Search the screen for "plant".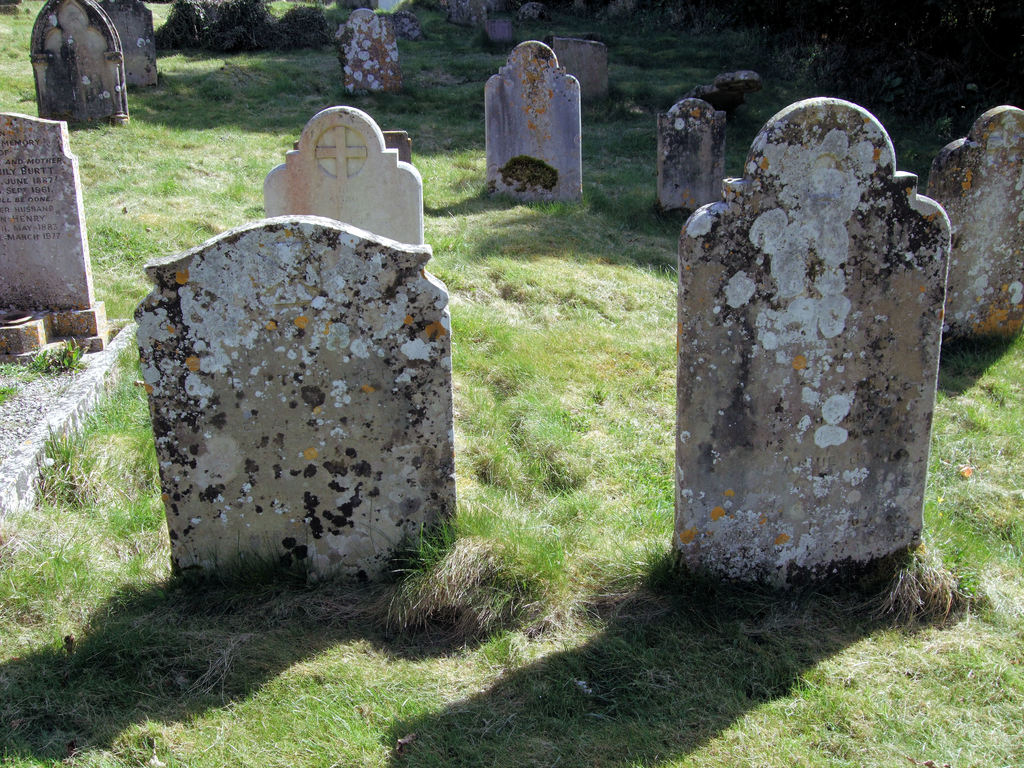
Found at (x1=0, y1=0, x2=38, y2=113).
